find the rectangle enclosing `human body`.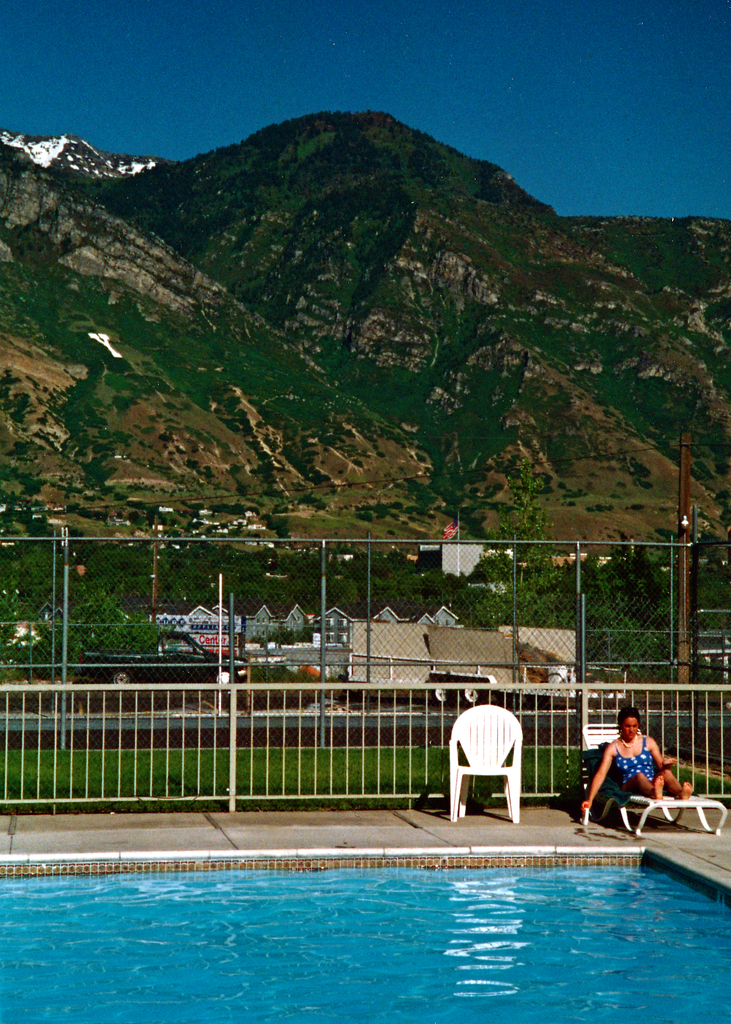
Rect(588, 703, 688, 844).
